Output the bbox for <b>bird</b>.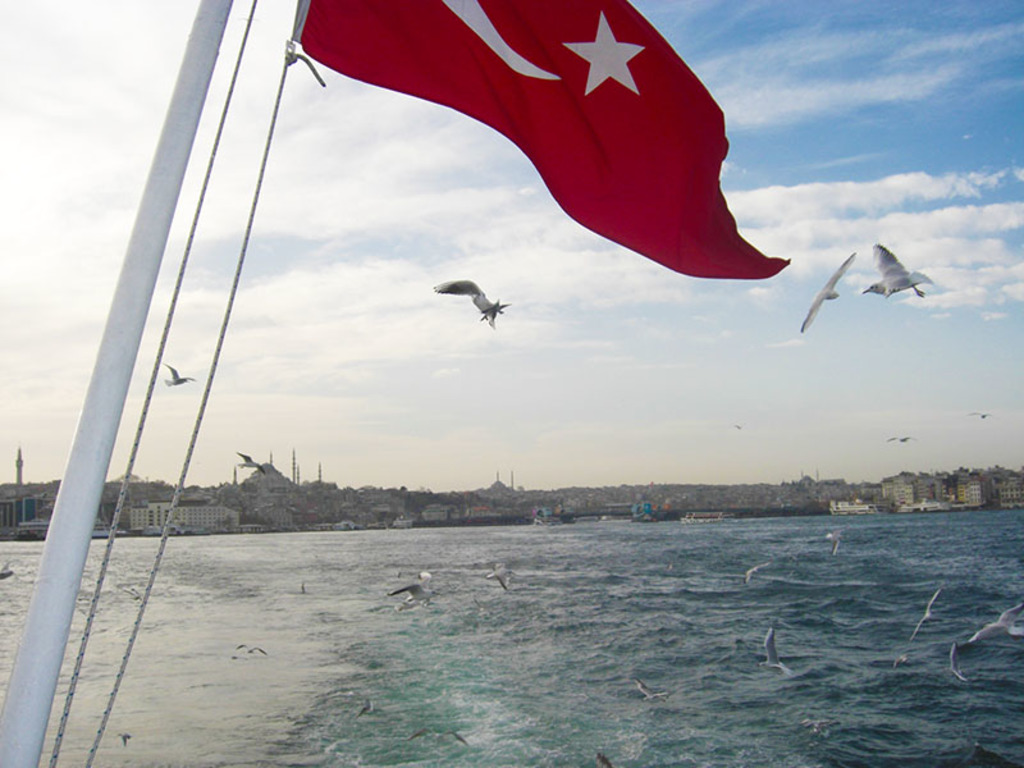
BBox(828, 230, 948, 308).
